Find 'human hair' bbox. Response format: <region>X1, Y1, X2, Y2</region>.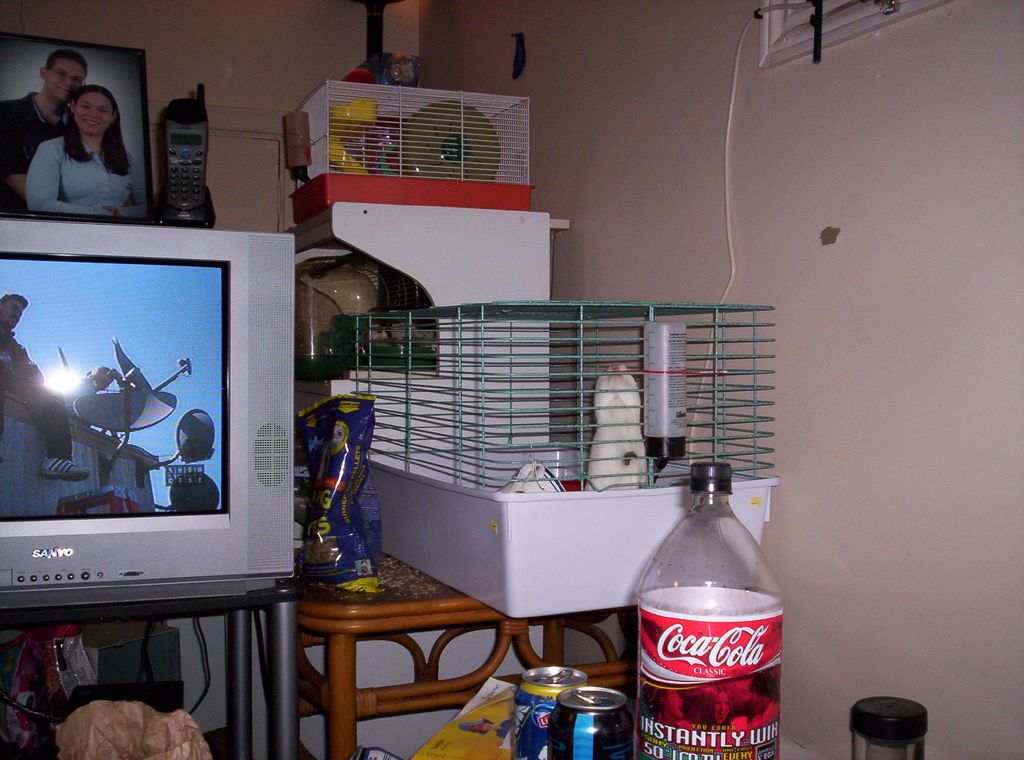
<region>697, 683, 732, 727</region>.
